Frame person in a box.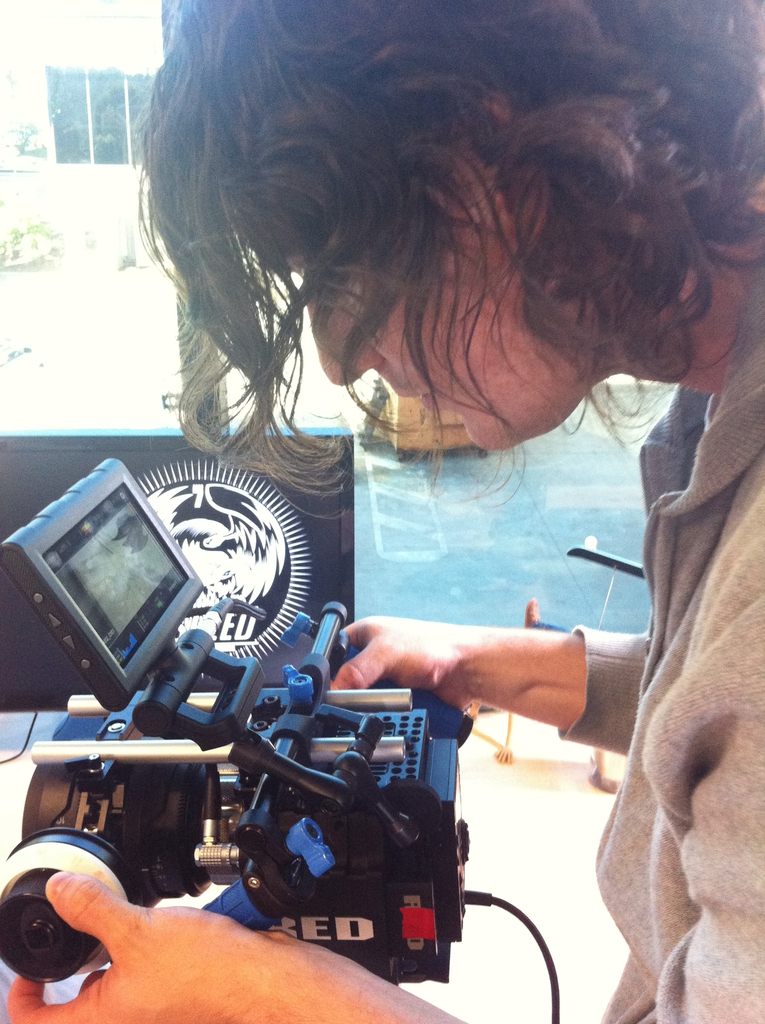
crop(12, 0, 764, 1023).
